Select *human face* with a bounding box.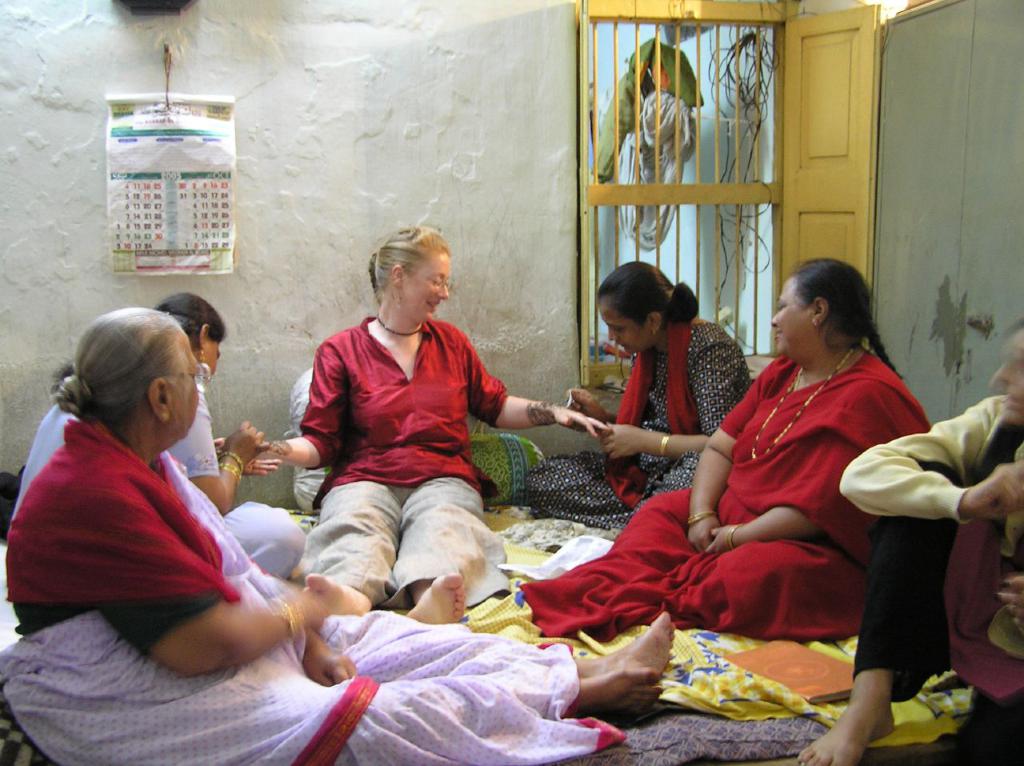
<bbox>172, 335, 200, 435</bbox>.
